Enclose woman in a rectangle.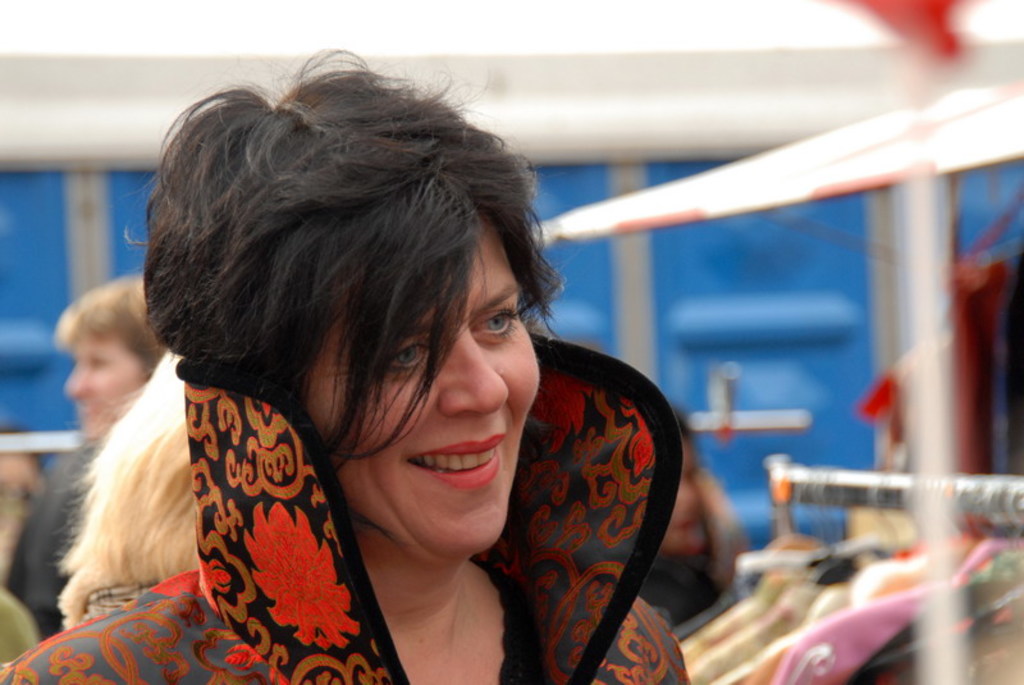
[58,51,690,662].
